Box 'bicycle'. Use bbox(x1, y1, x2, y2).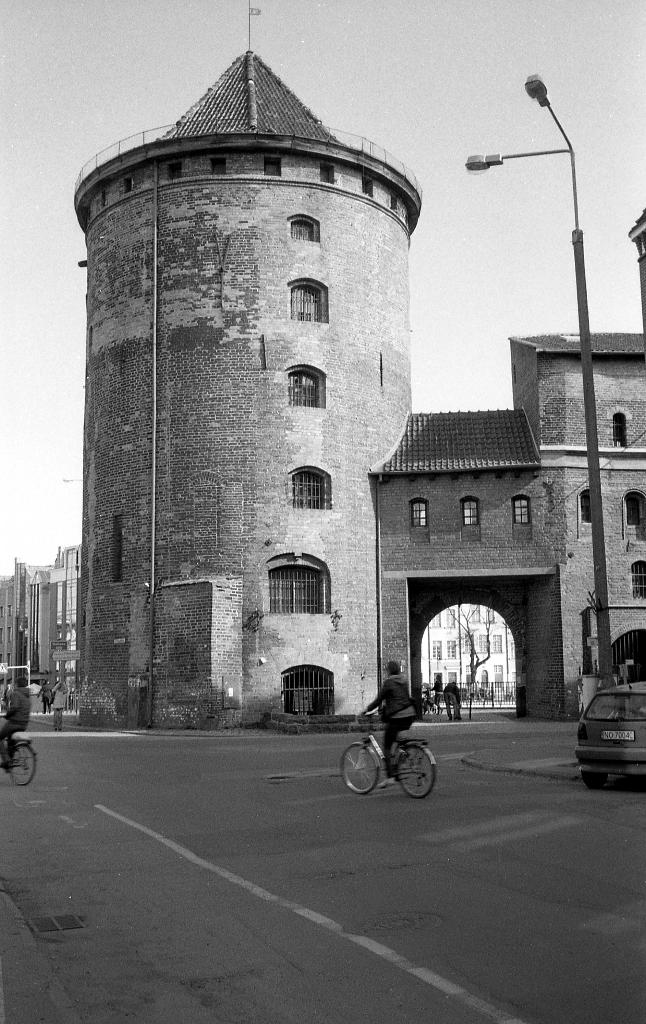
bbox(342, 723, 450, 806).
